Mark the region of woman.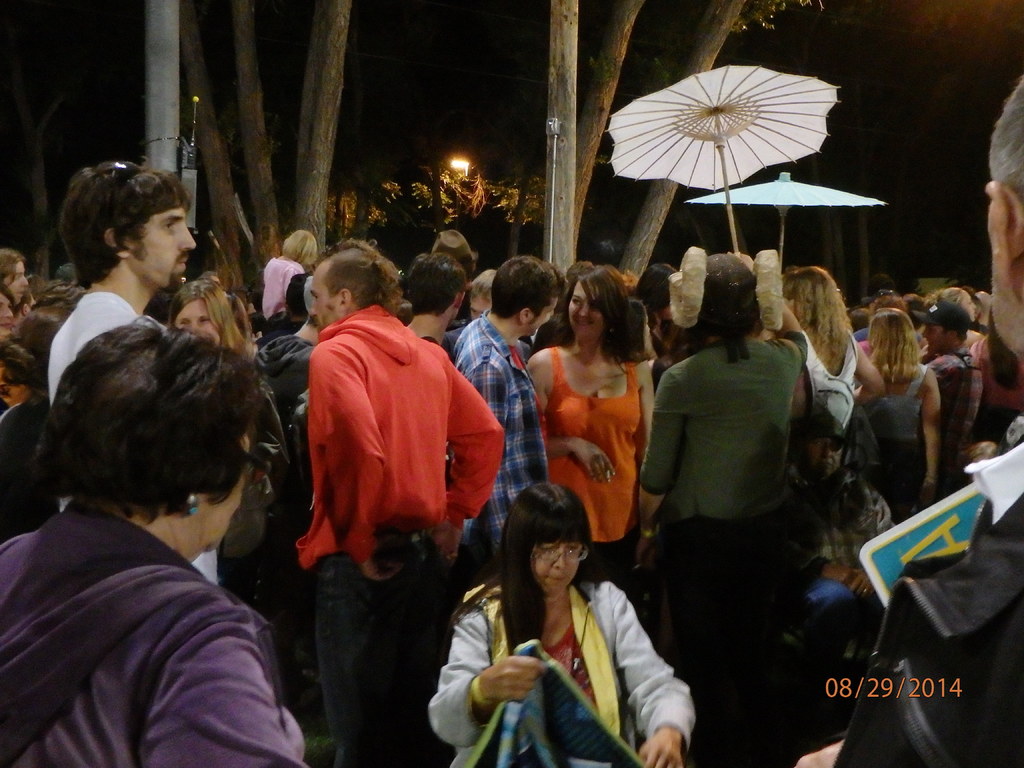
Region: x1=780 y1=260 x2=884 y2=502.
